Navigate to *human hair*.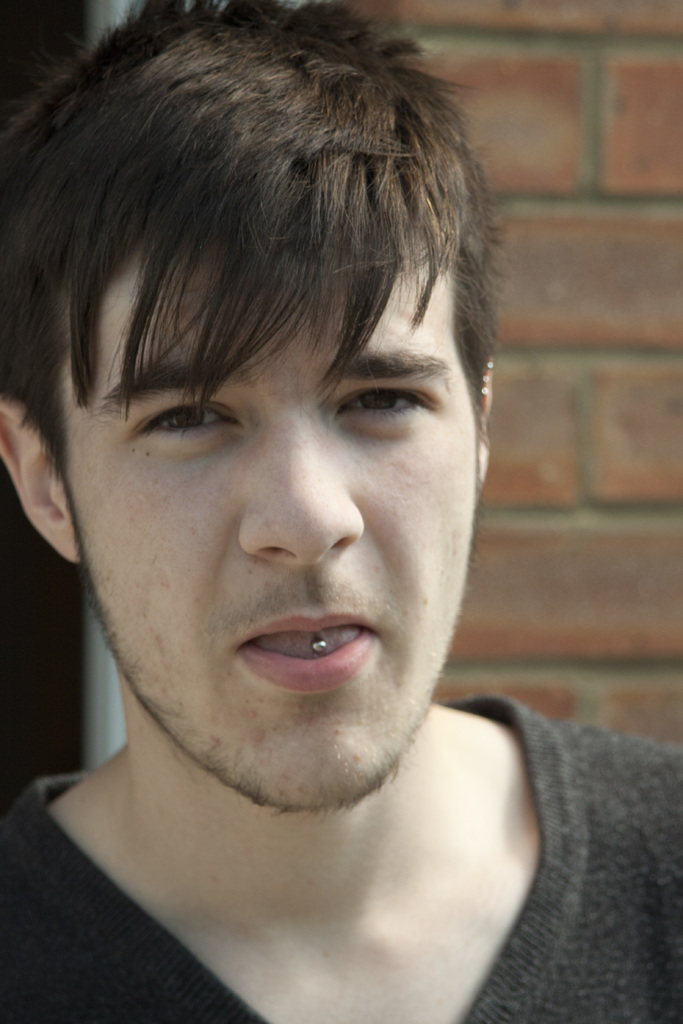
Navigation target: x1=0 y1=4 x2=495 y2=512.
